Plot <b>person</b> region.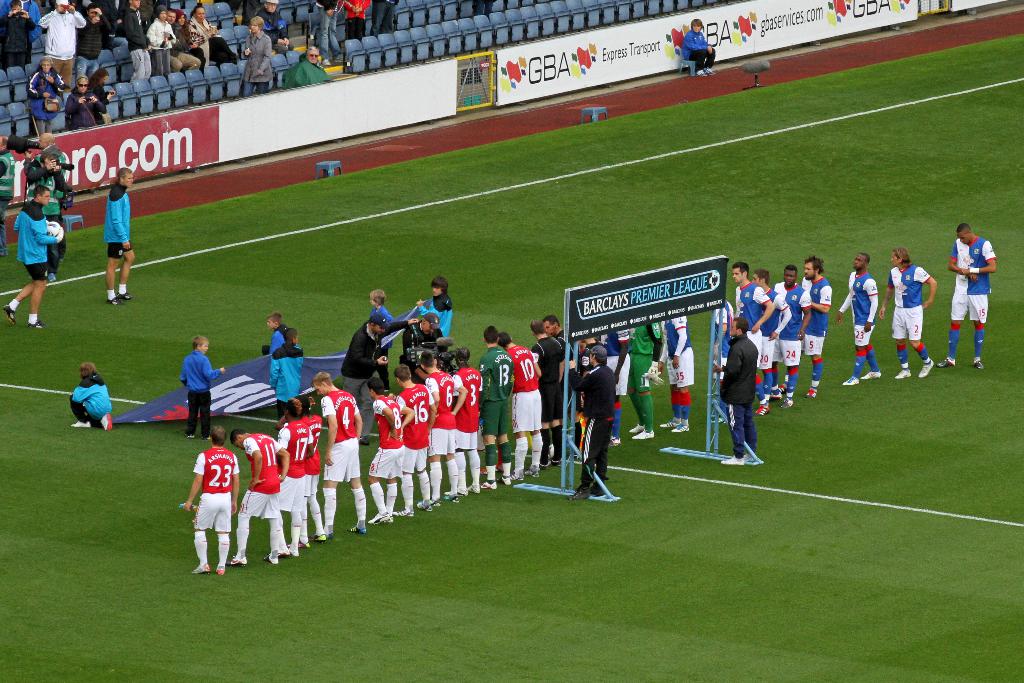
Plotted at (left=342, top=313, right=414, bottom=442).
